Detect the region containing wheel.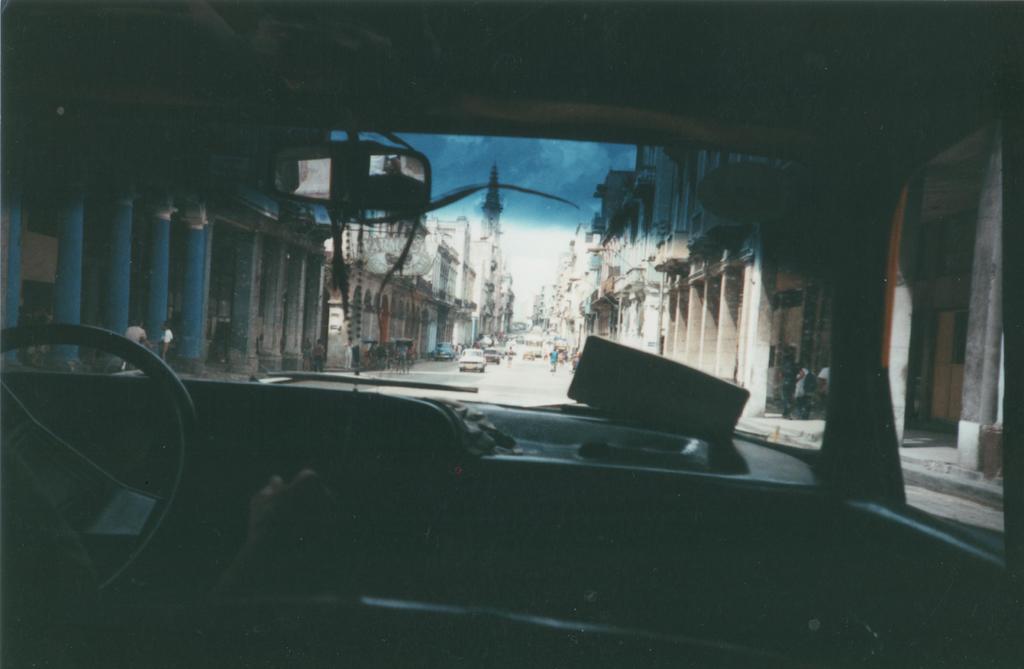
bbox=[3, 326, 175, 560].
